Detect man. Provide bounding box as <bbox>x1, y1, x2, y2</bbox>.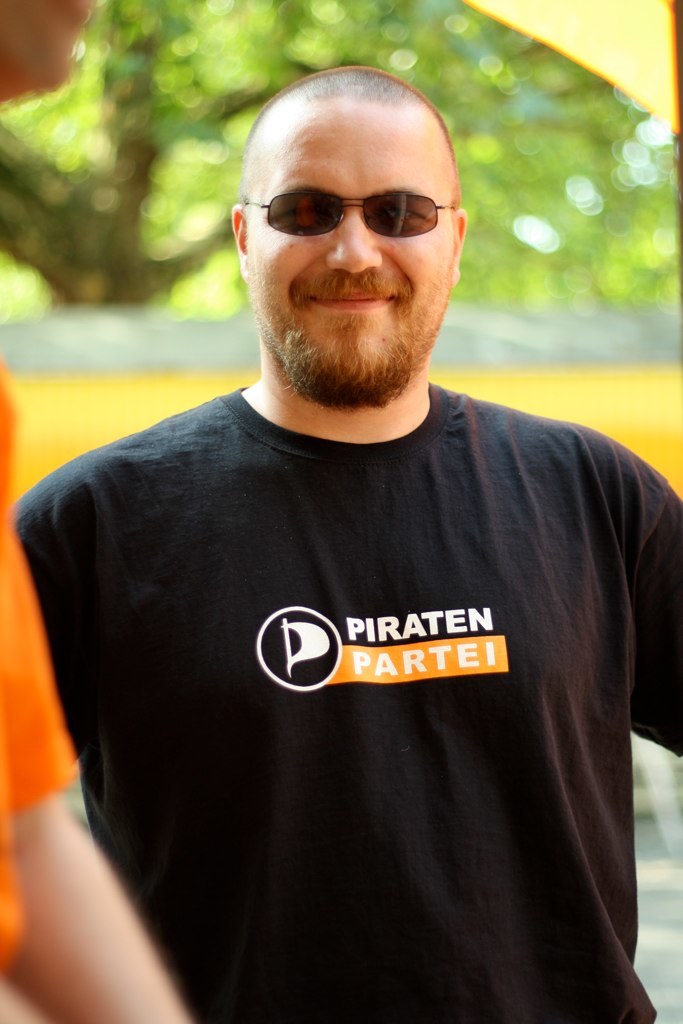
<bbox>13, 10, 663, 1019</bbox>.
